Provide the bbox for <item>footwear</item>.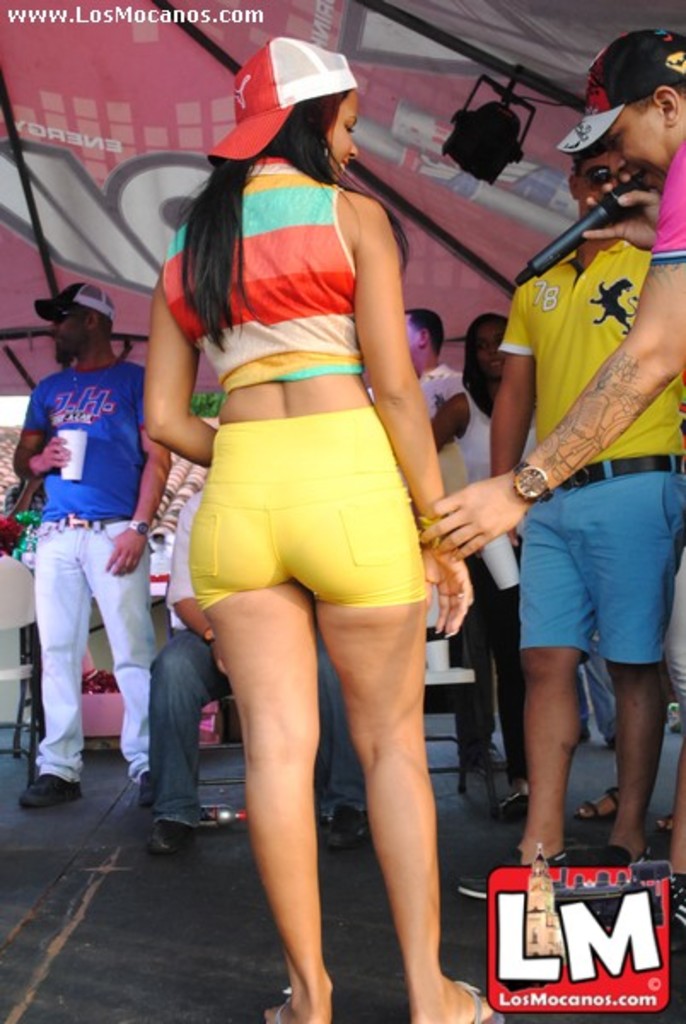
19, 773, 87, 812.
